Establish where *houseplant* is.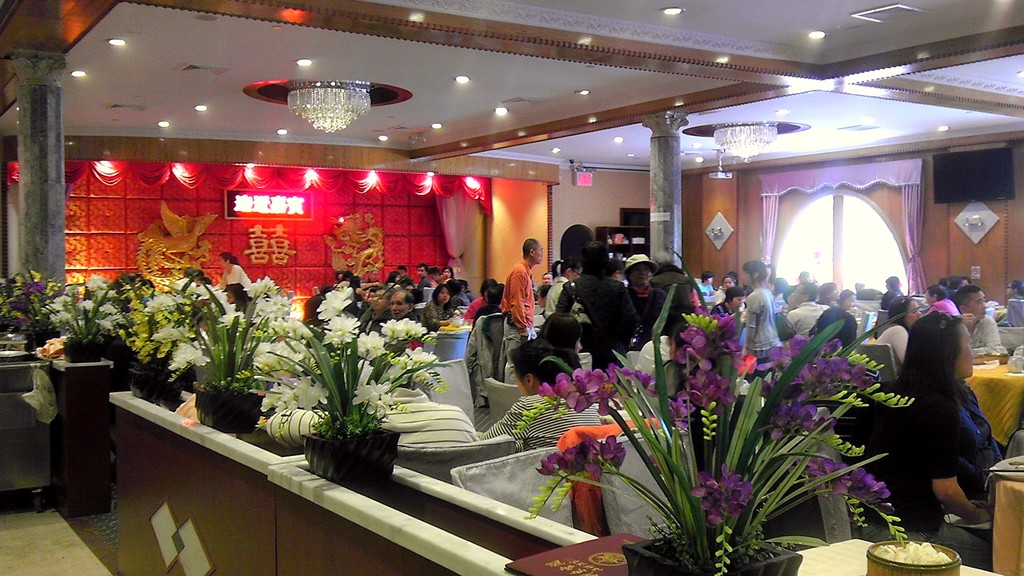
Established at <bbox>168, 258, 307, 431</bbox>.
